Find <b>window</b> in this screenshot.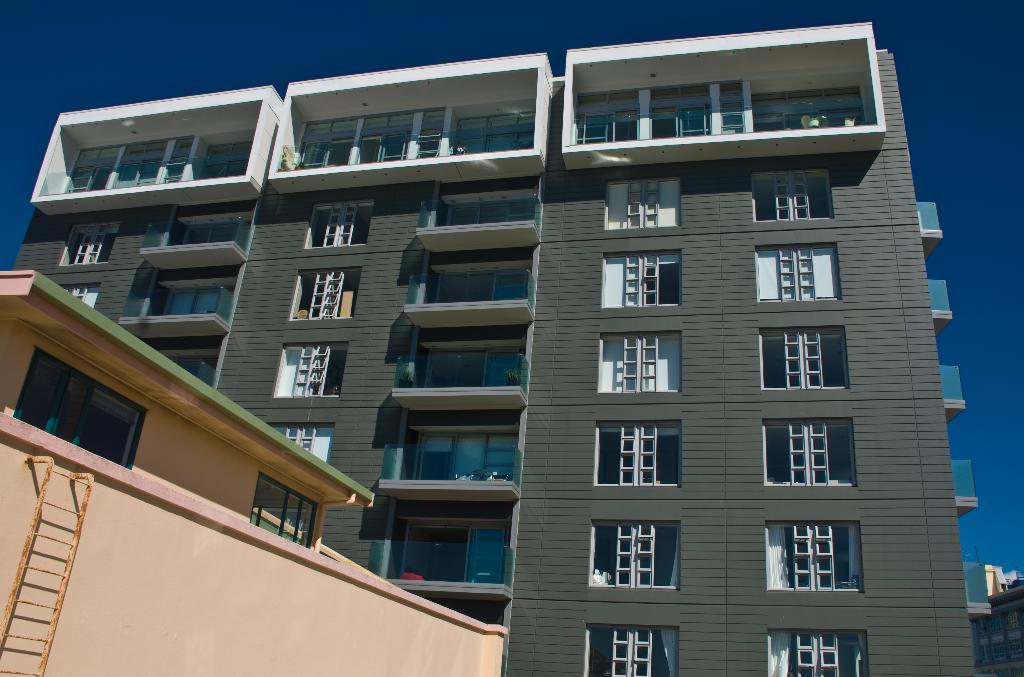
The bounding box for <b>window</b> is {"x1": 600, "y1": 250, "x2": 683, "y2": 310}.
